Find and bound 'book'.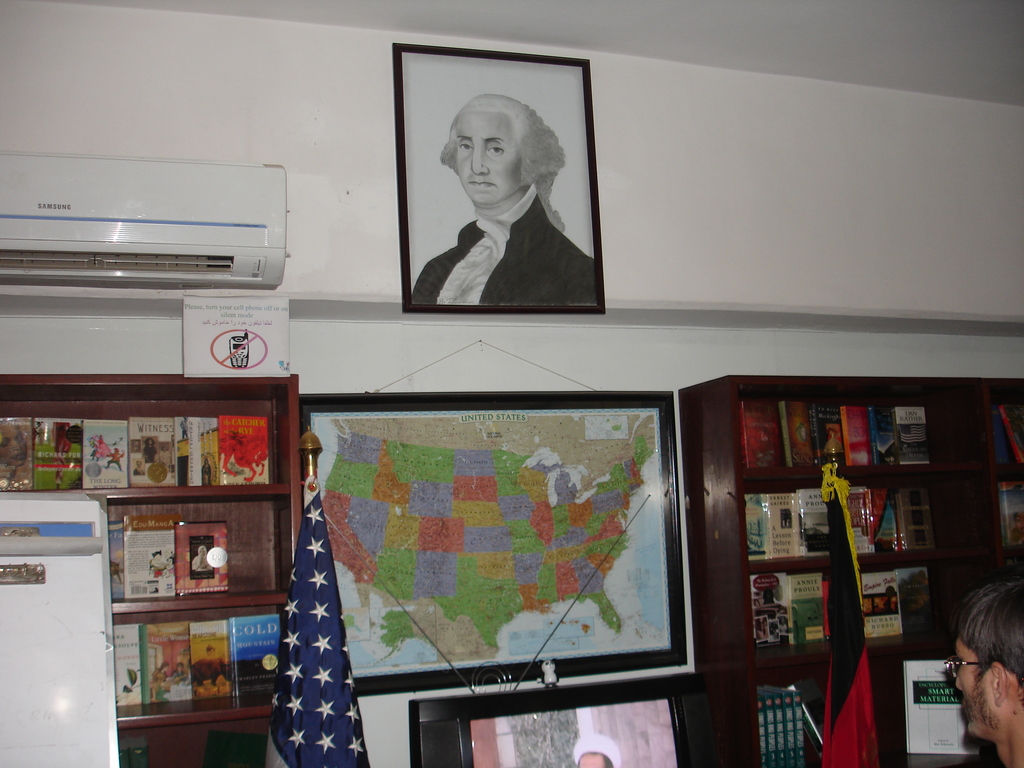
Bound: <box>114,621,140,709</box>.
